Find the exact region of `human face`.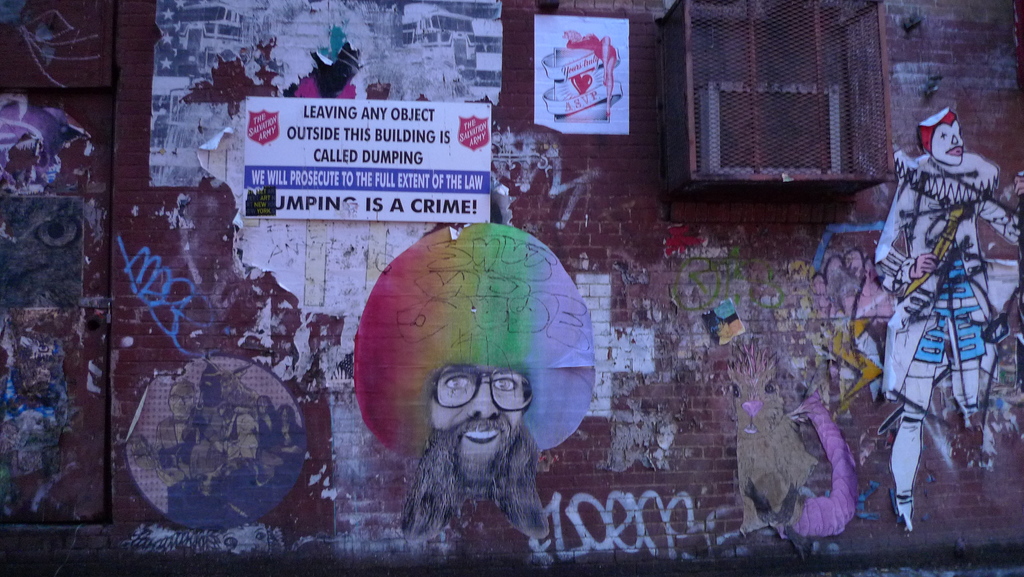
Exact region: 933/123/964/168.
